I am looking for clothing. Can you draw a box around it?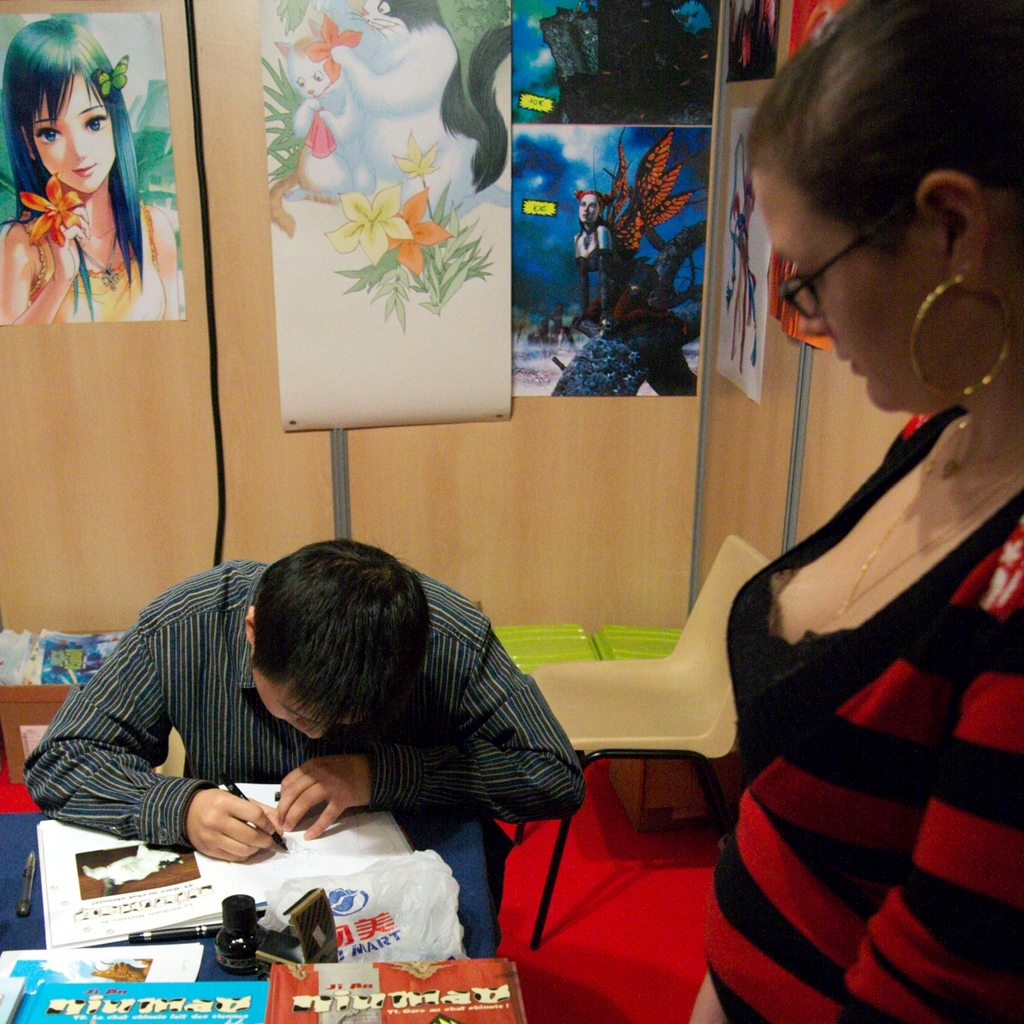
Sure, the bounding box is (62,551,593,957).
